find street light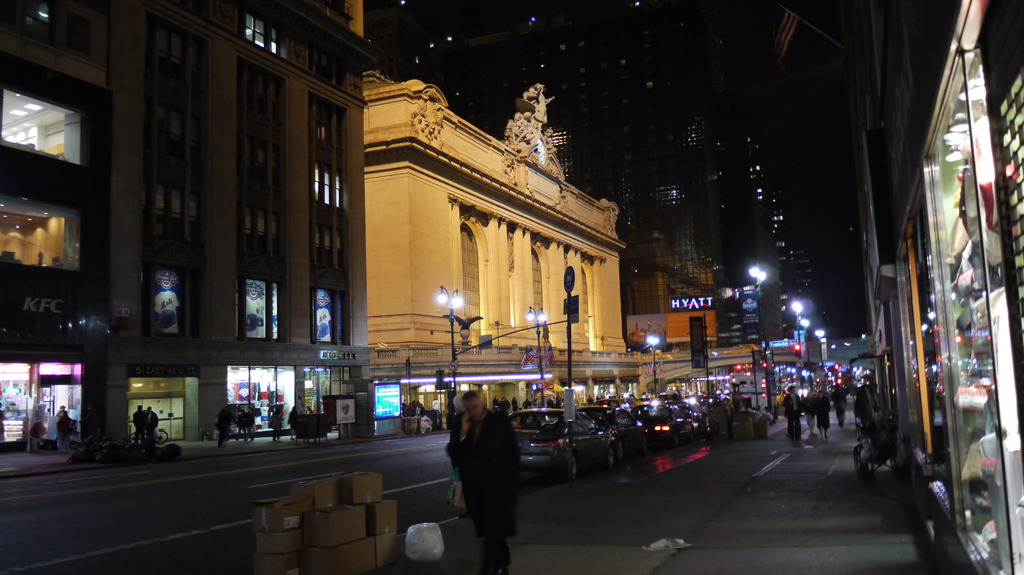
<box>742,267,772,347</box>
